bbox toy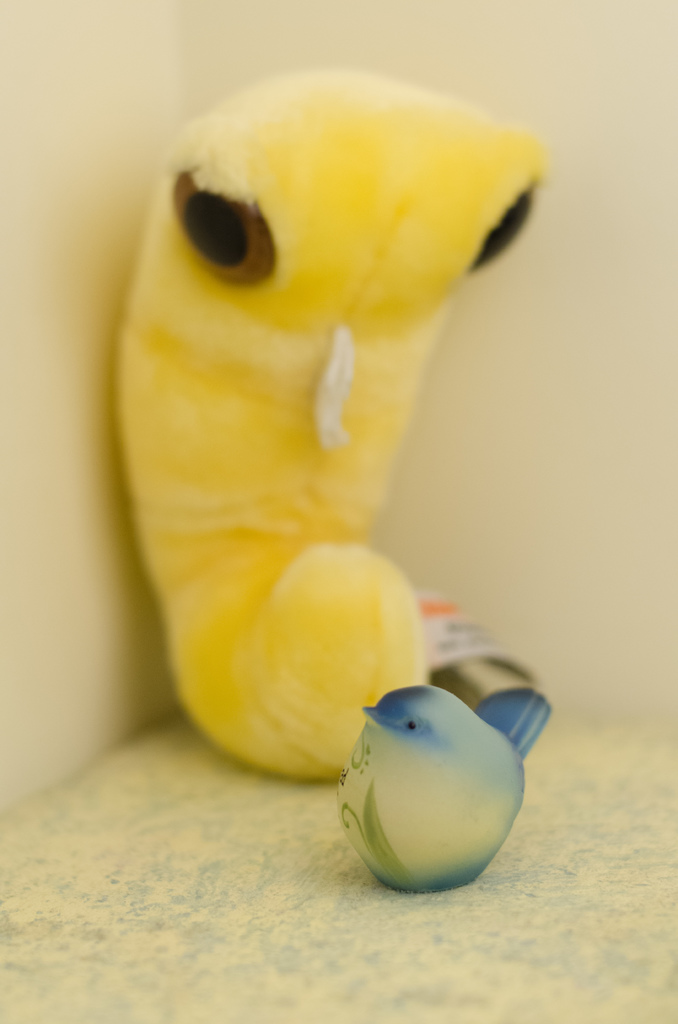
crop(113, 68, 547, 778)
